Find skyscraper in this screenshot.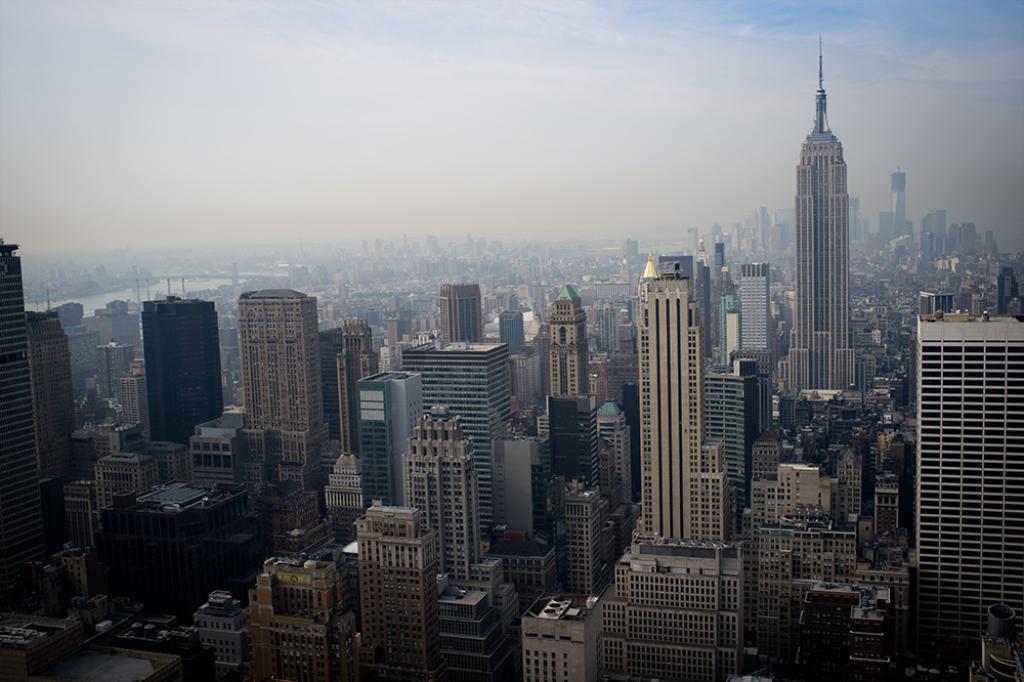
The bounding box for skyscraper is x1=138, y1=302, x2=218, y2=447.
